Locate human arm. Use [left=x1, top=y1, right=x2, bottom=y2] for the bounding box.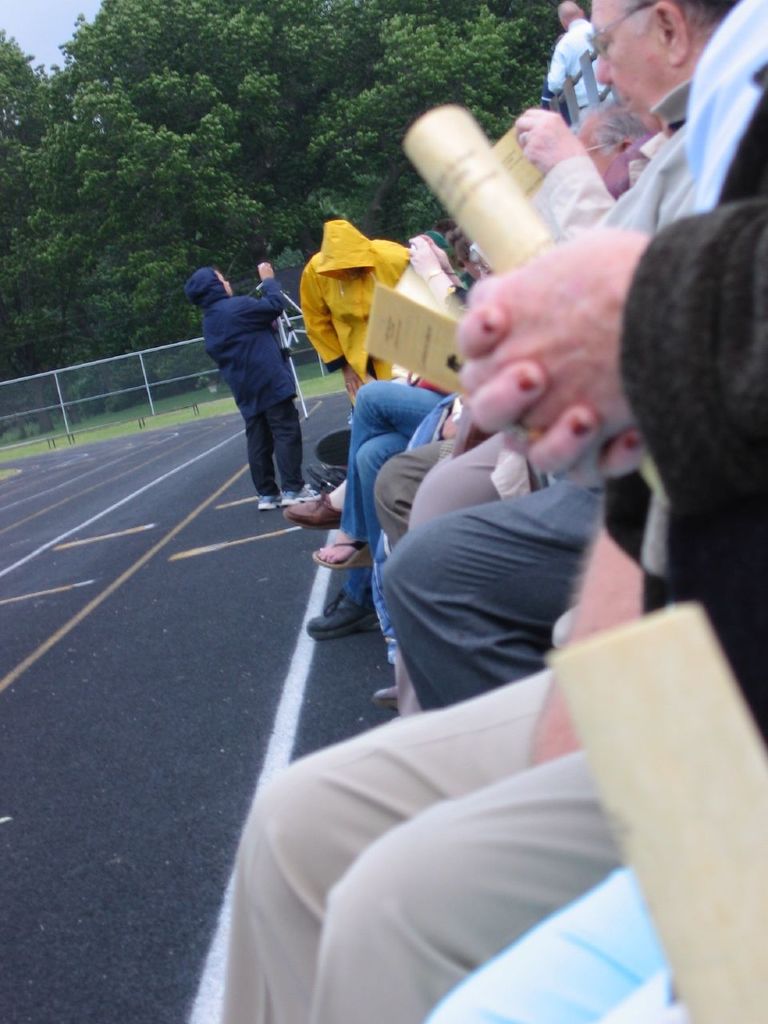
[left=384, top=241, right=416, bottom=310].
